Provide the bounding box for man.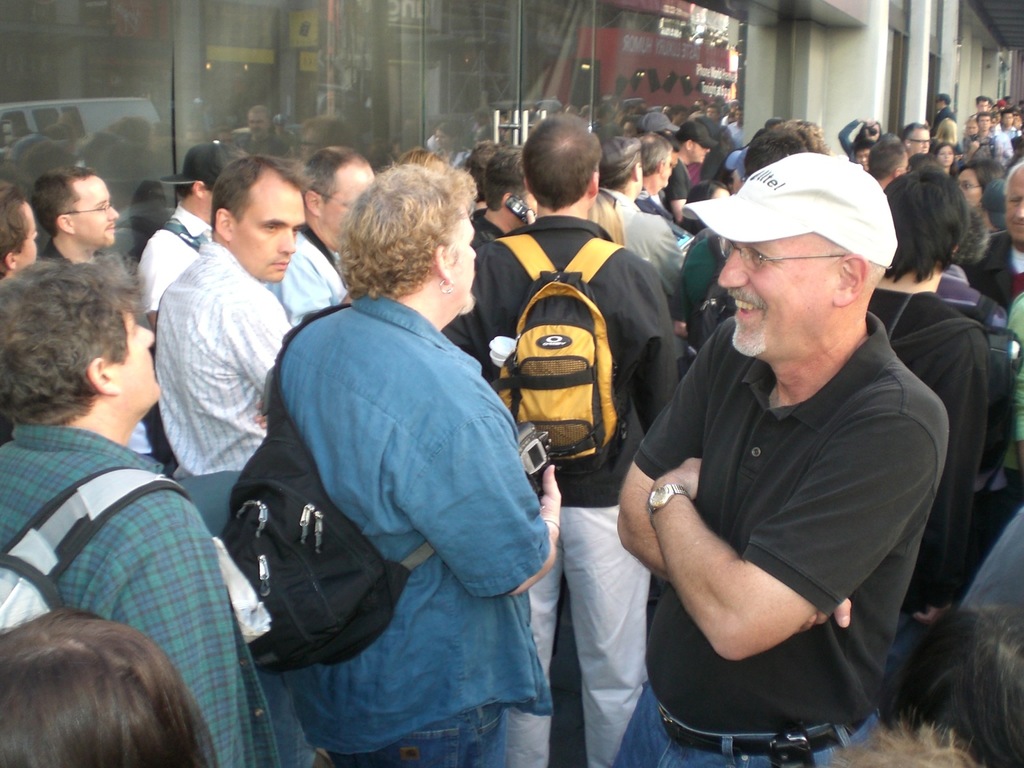
602 118 963 762.
